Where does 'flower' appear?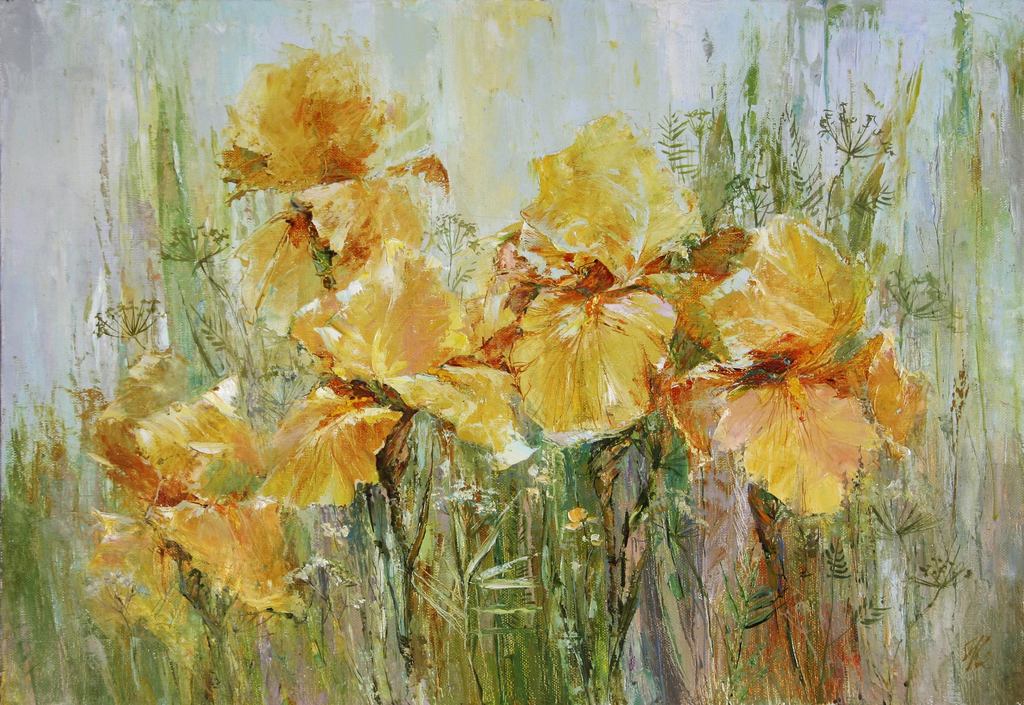
Appears at [x1=97, y1=491, x2=295, y2=624].
